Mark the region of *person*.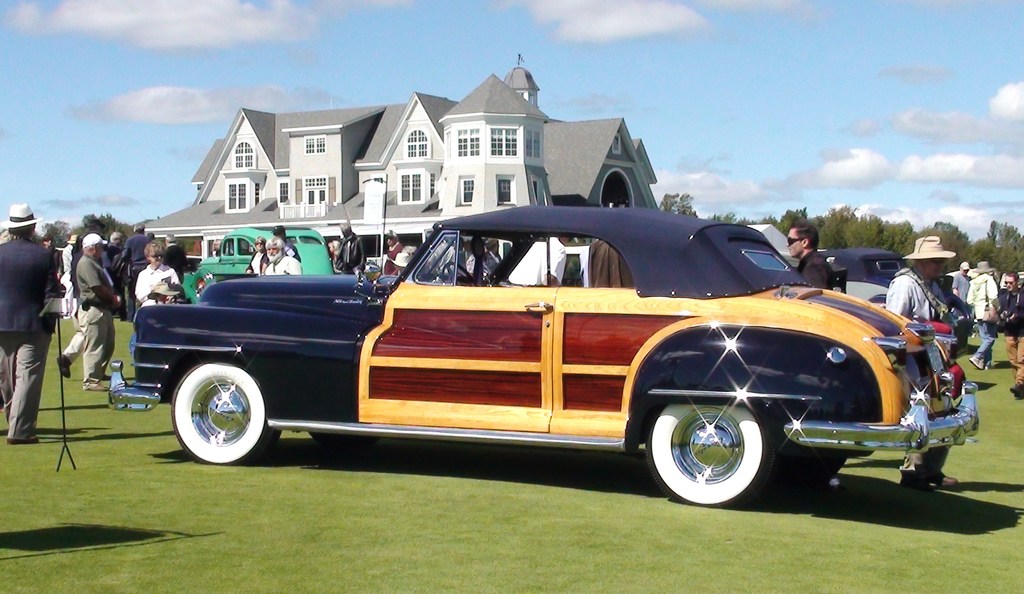
Region: l=886, t=236, r=961, b=498.
